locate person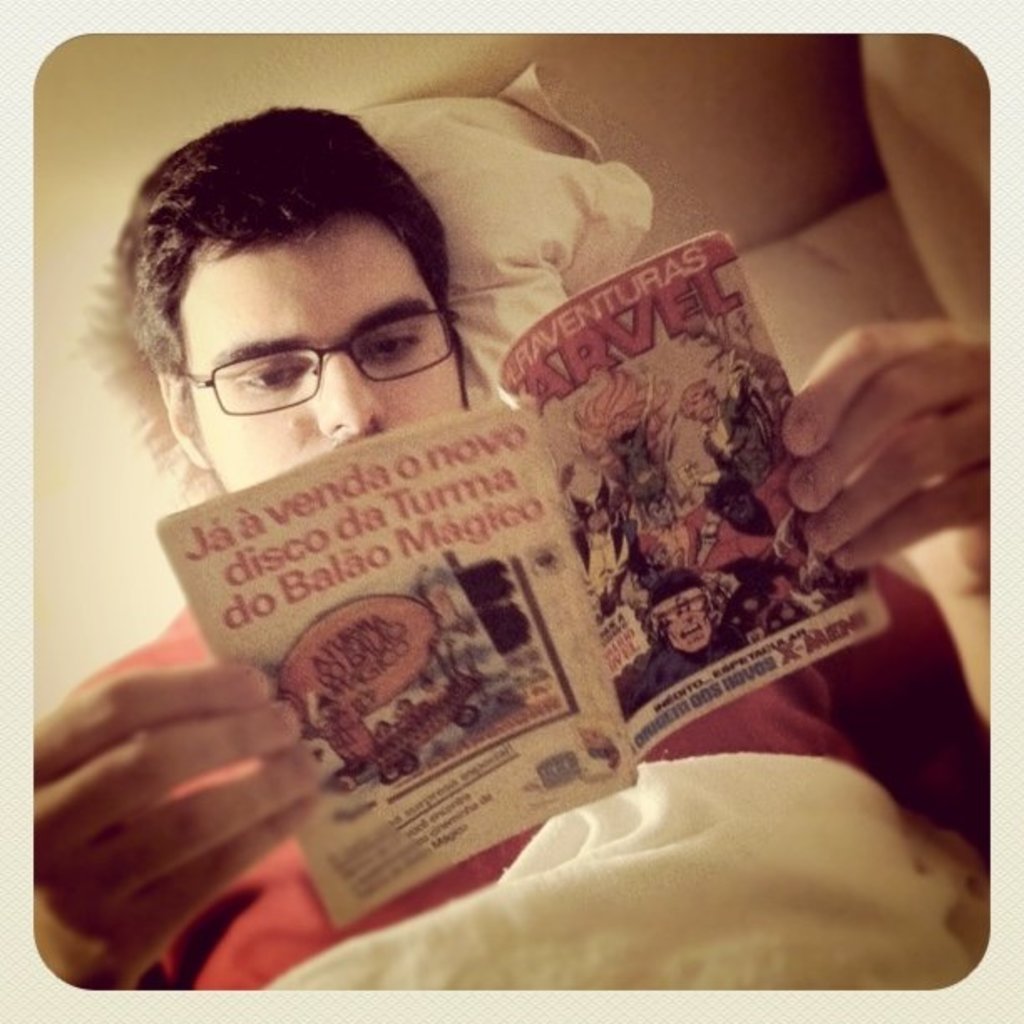
632:569:755:704
